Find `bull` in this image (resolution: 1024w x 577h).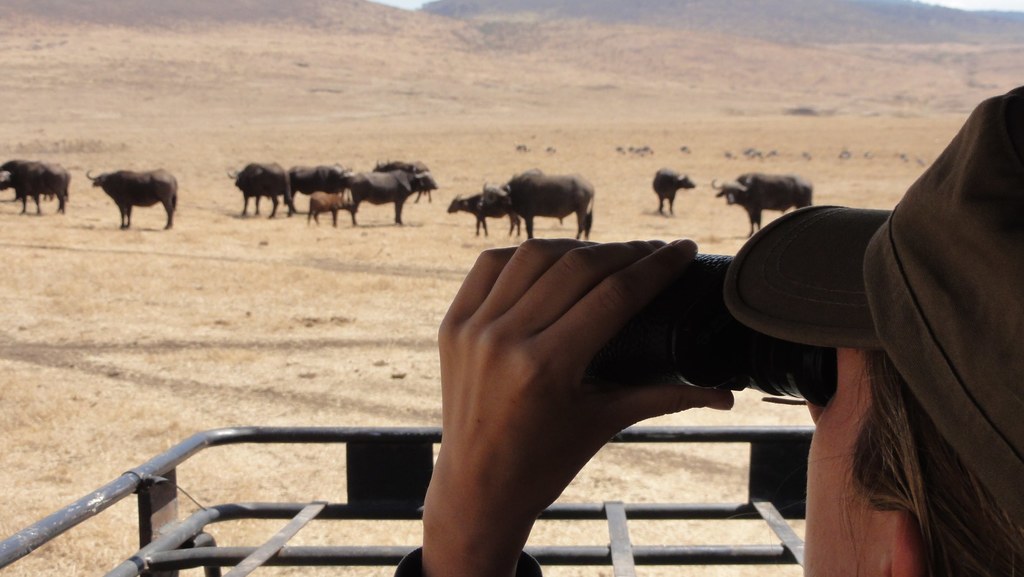
pyautogui.locateOnScreen(712, 173, 812, 240).
